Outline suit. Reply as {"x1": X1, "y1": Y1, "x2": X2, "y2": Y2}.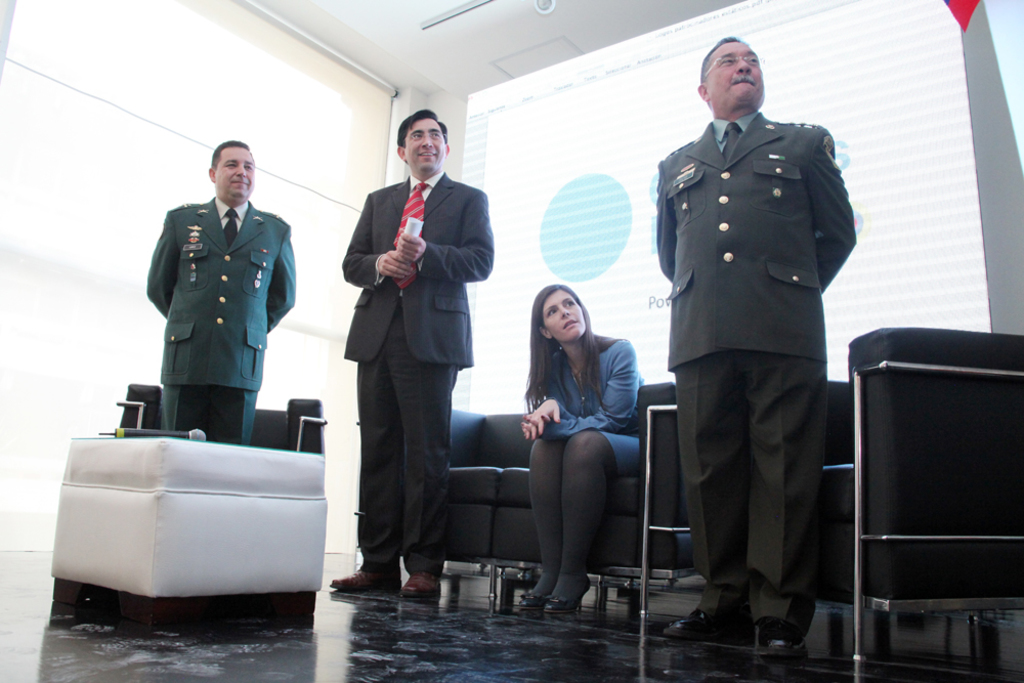
{"x1": 140, "y1": 191, "x2": 297, "y2": 446}.
